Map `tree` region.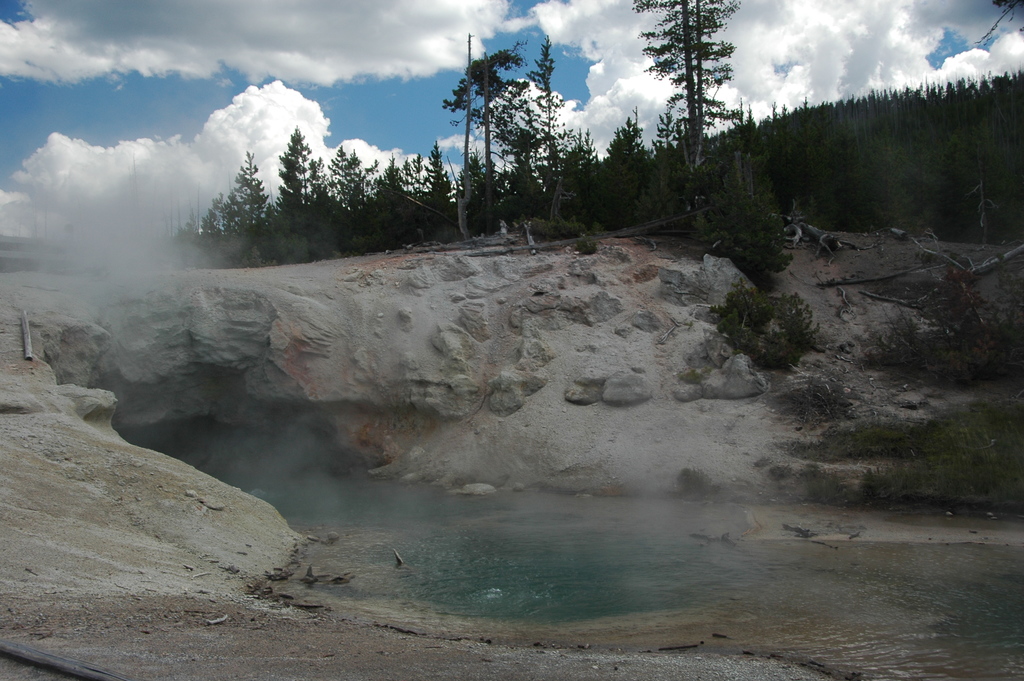
Mapped to l=587, t=103, r=650, b=204.
